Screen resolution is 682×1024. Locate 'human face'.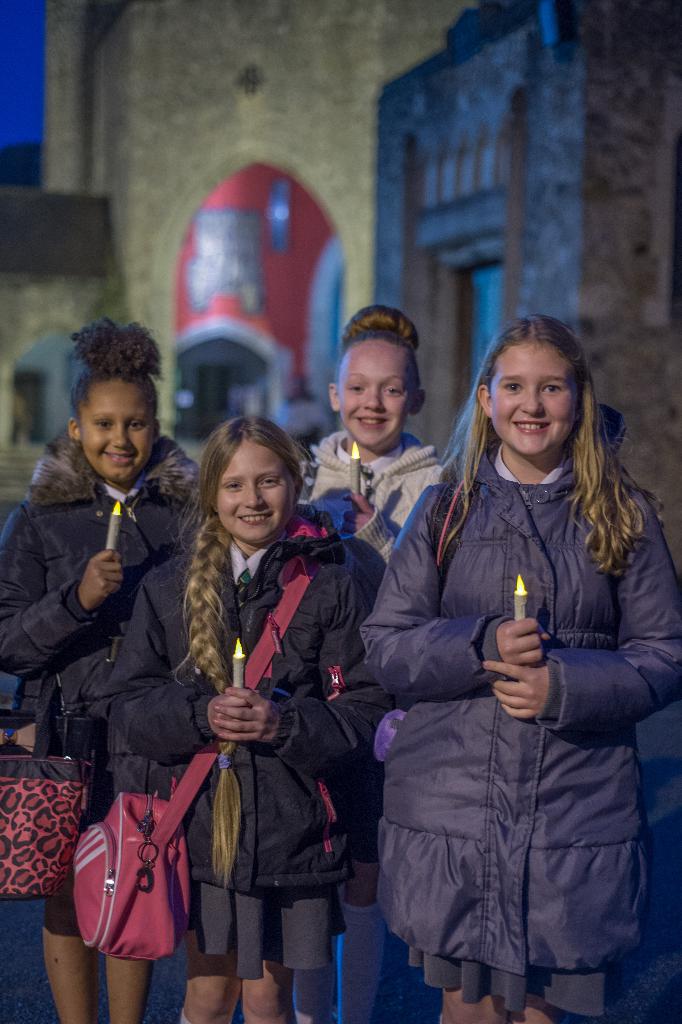
[489, 344, 576, 452].
